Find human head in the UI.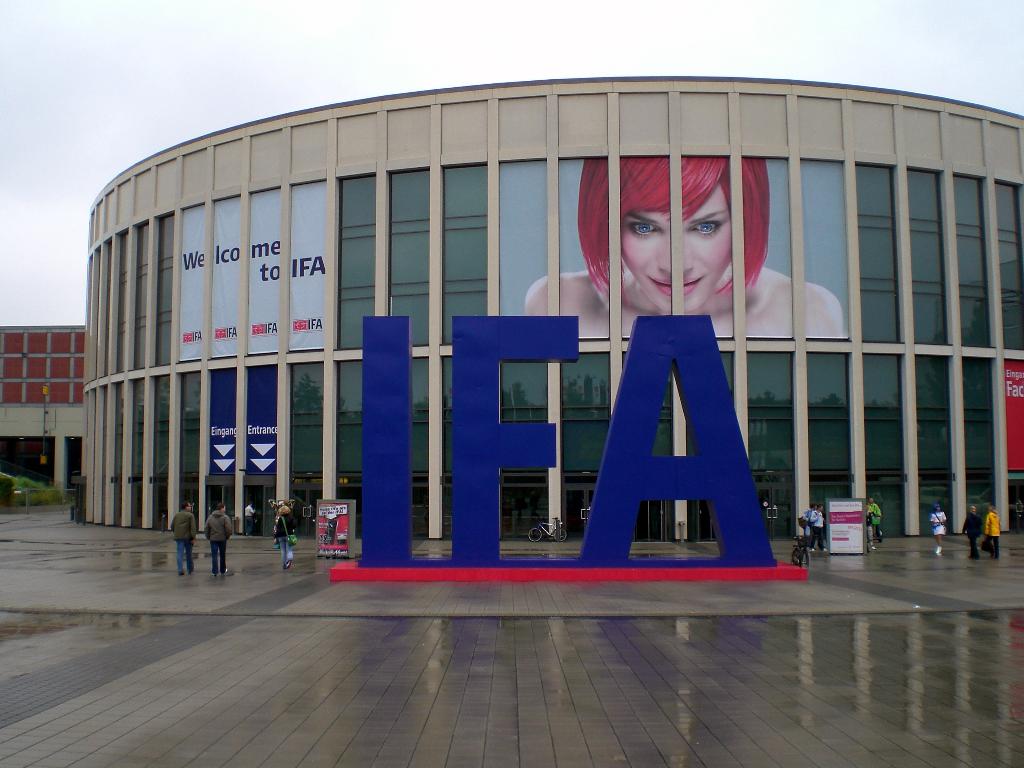
UI element at (987,506,997,513).
